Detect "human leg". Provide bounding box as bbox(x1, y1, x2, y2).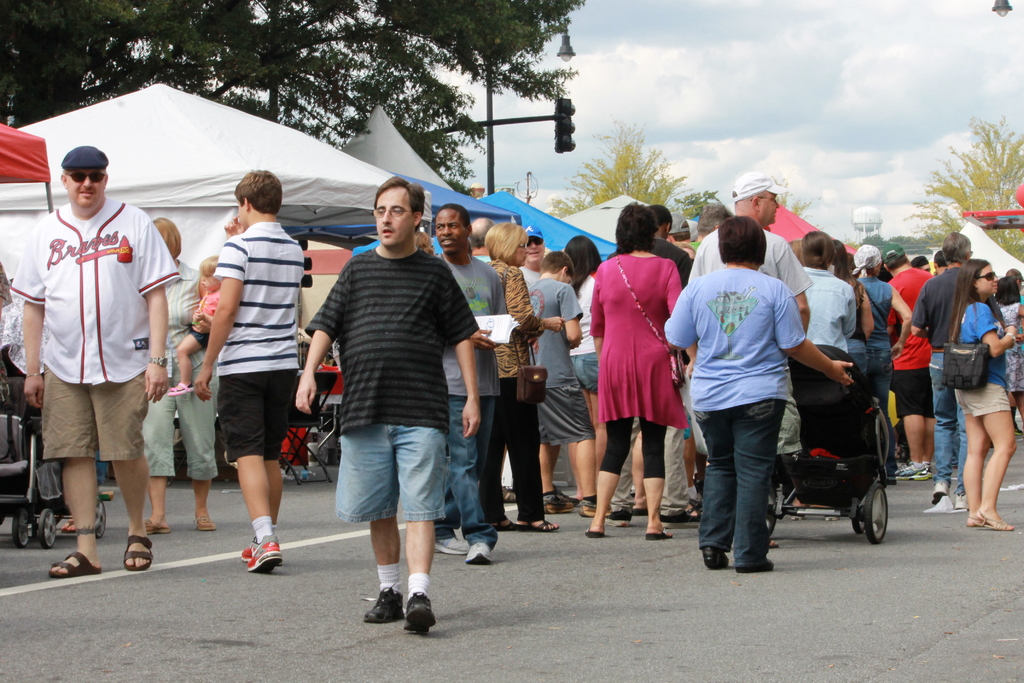
bbox(630, 438, 648, 518).
